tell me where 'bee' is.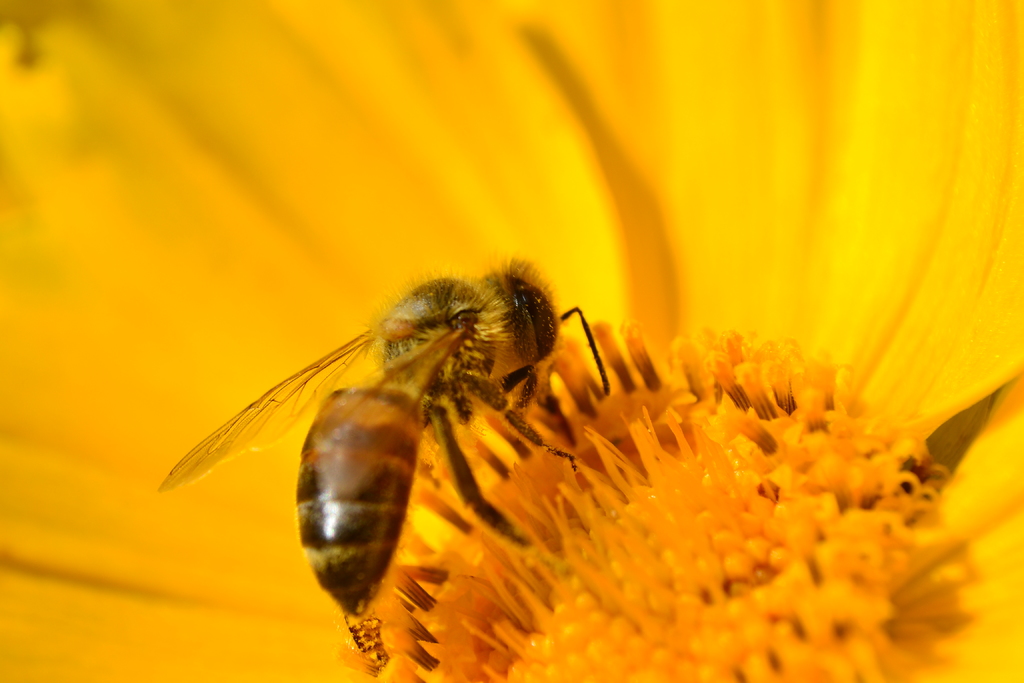
'bee' is at detection(149, 259, 610, 614).
